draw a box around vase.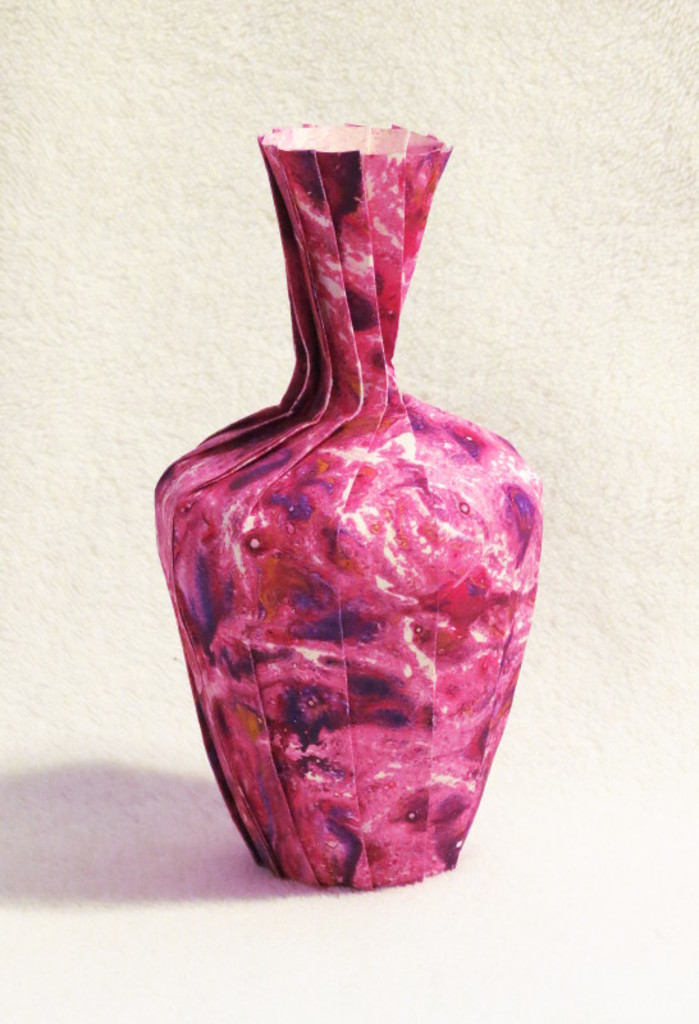
bbox(154, 122, 544, 892).
